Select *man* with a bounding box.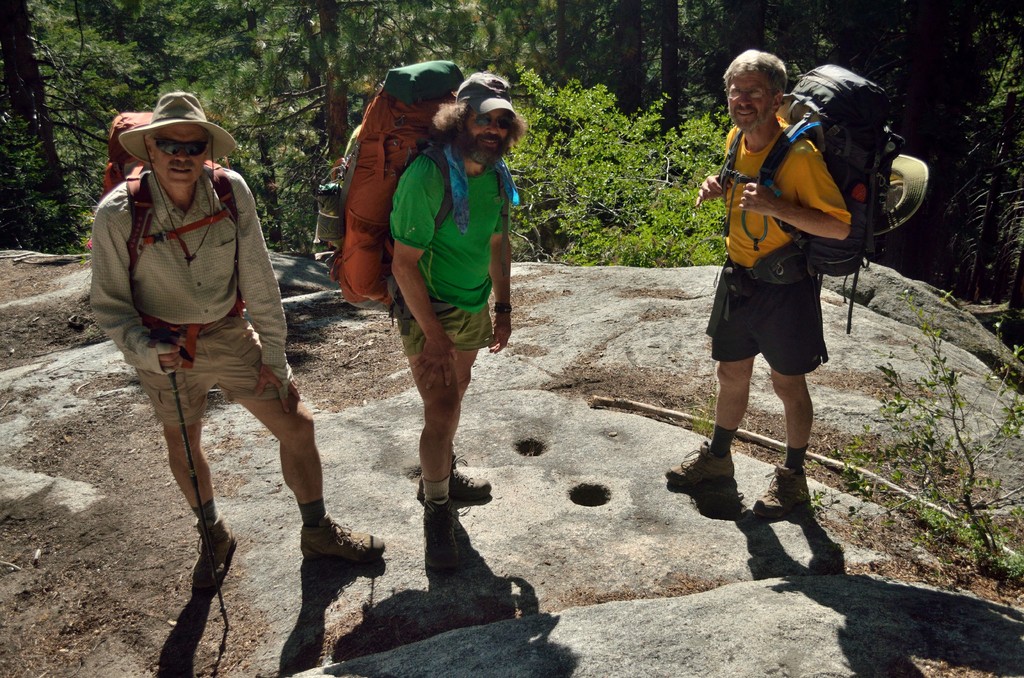
x1=656, y1=46, x2=852, y2=524.
